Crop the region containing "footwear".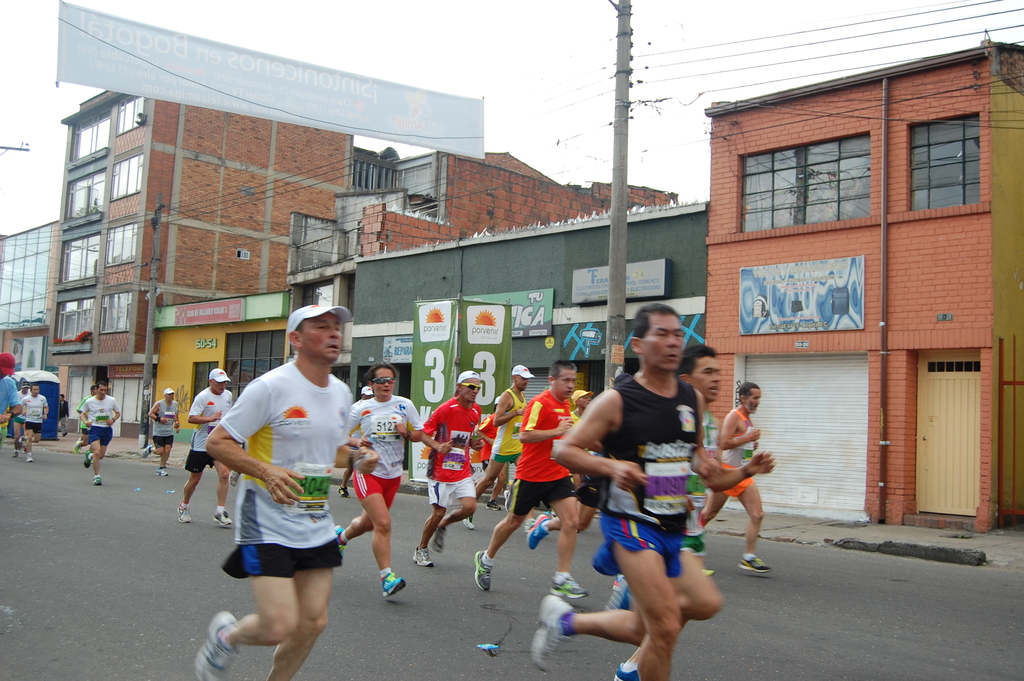
Crop region: x1=553, y1=577, x2=588, y2=599.
